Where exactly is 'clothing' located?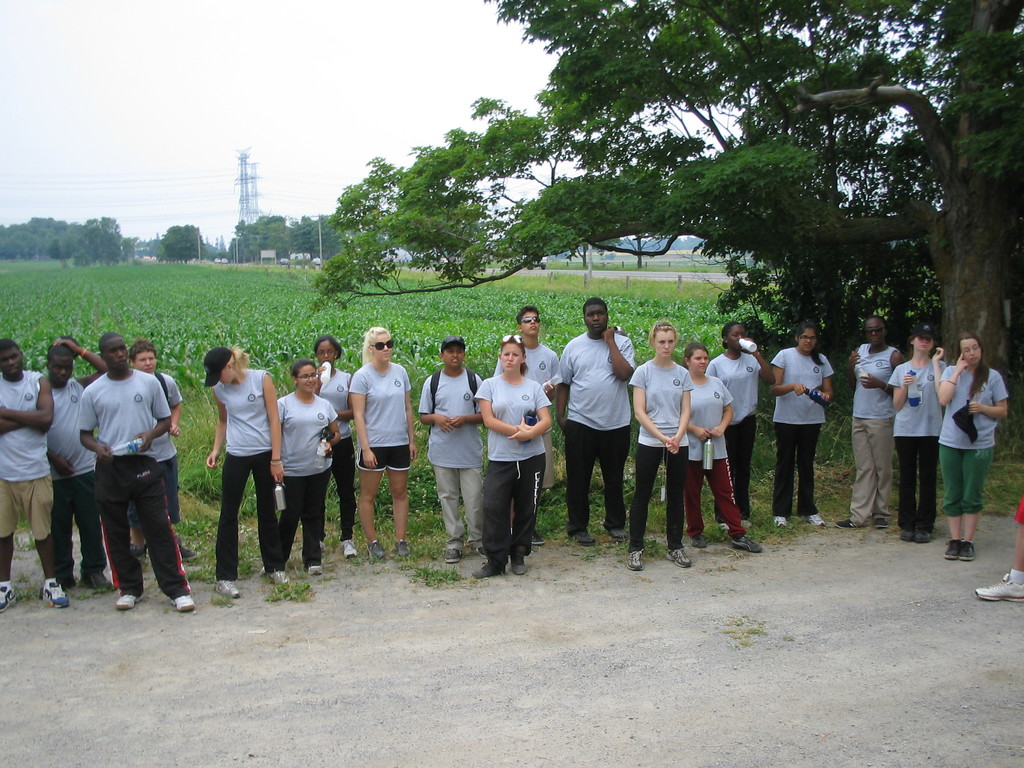
Its bounding box is select_region(688, 346, 759, 508).
